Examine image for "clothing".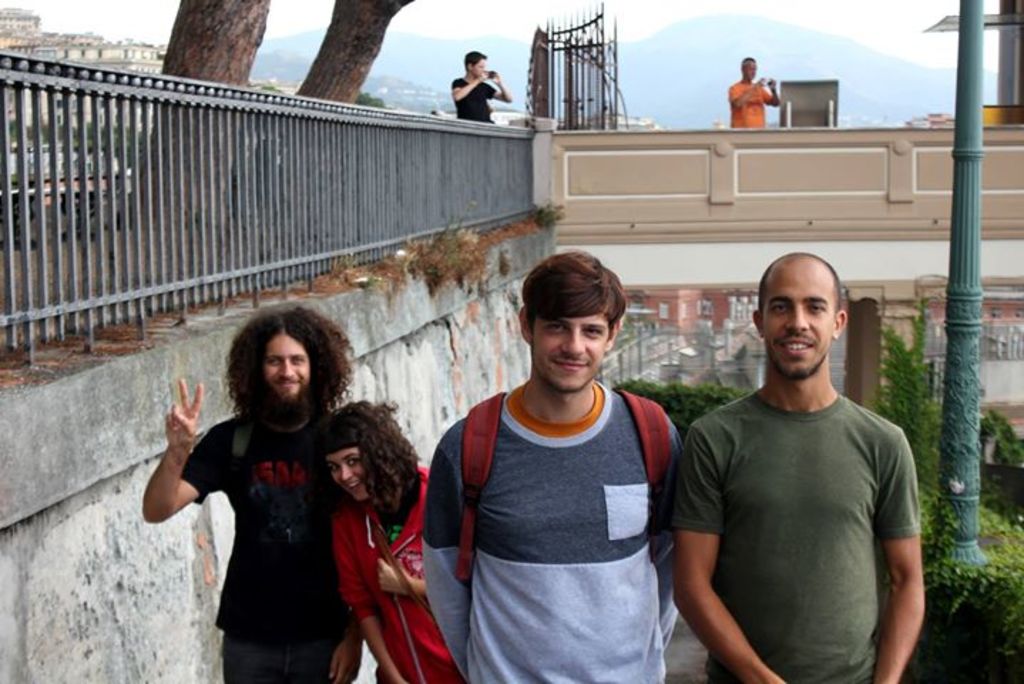
Examination result: bbox=[185, 405, 359, 683].
